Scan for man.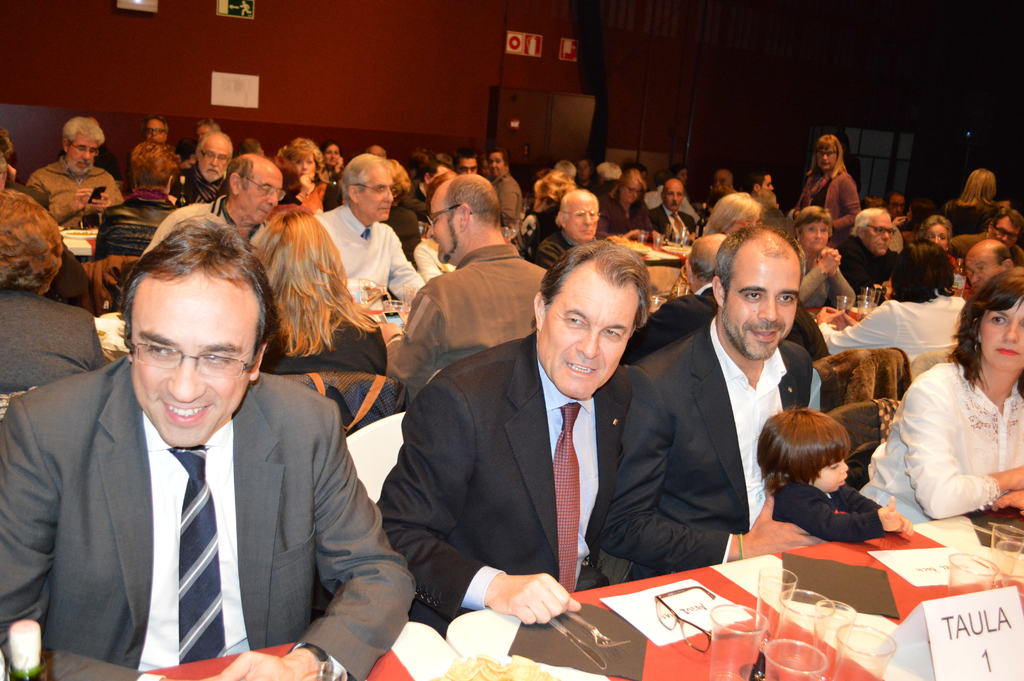
Scan result: [x1=834, y1=197, x2=939, y2=308].
